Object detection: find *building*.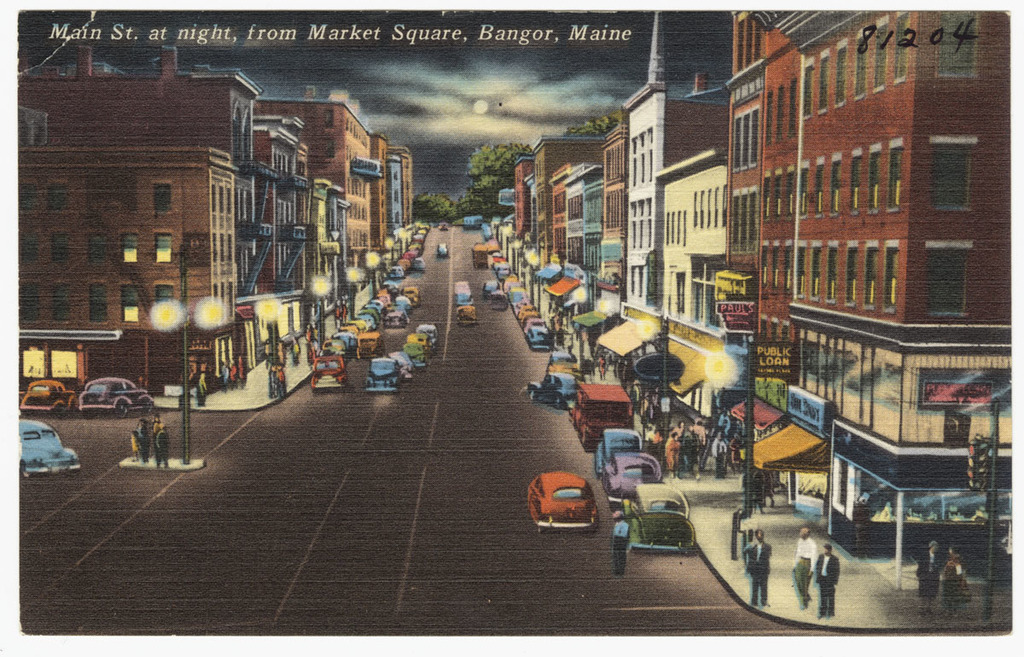
pyautogui.locateOnScreen(762, 12, 1006, 554).
